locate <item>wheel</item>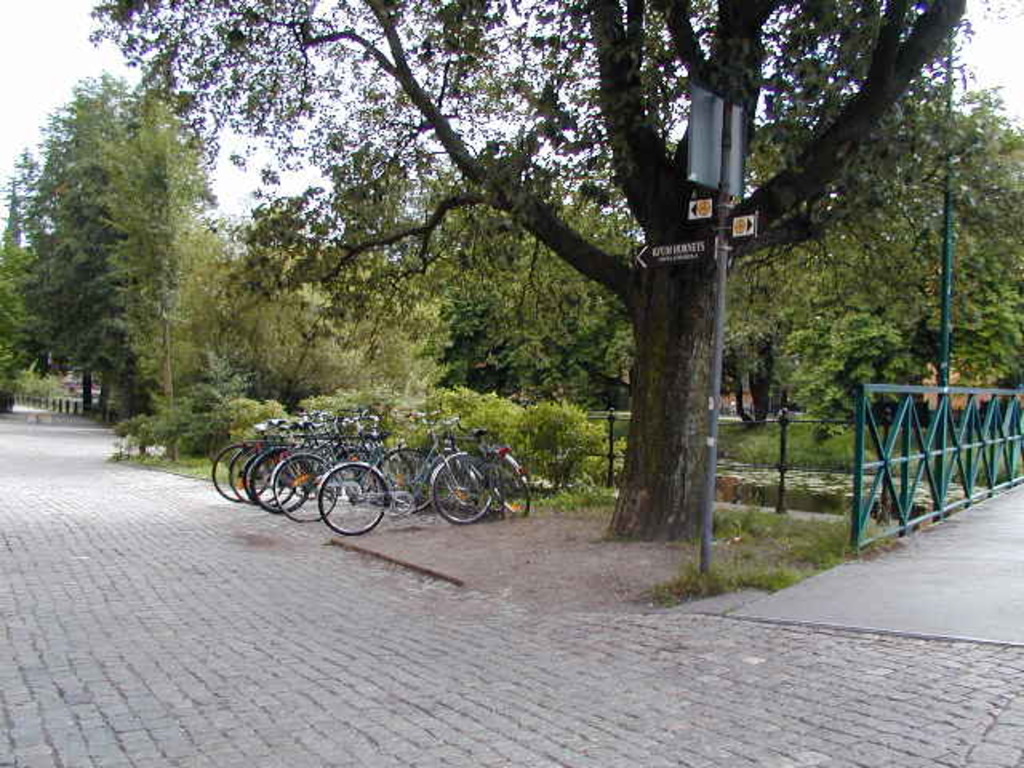
Rect(274, 454, 338, 525)
